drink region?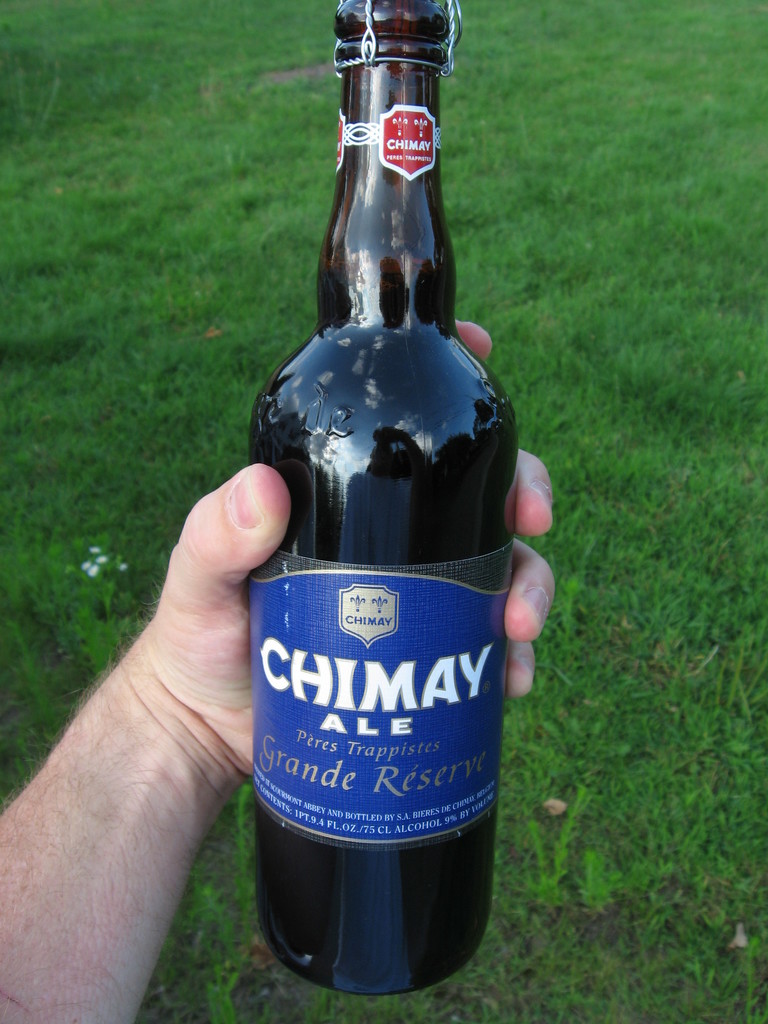
box(241, 37, 526, 1000)
